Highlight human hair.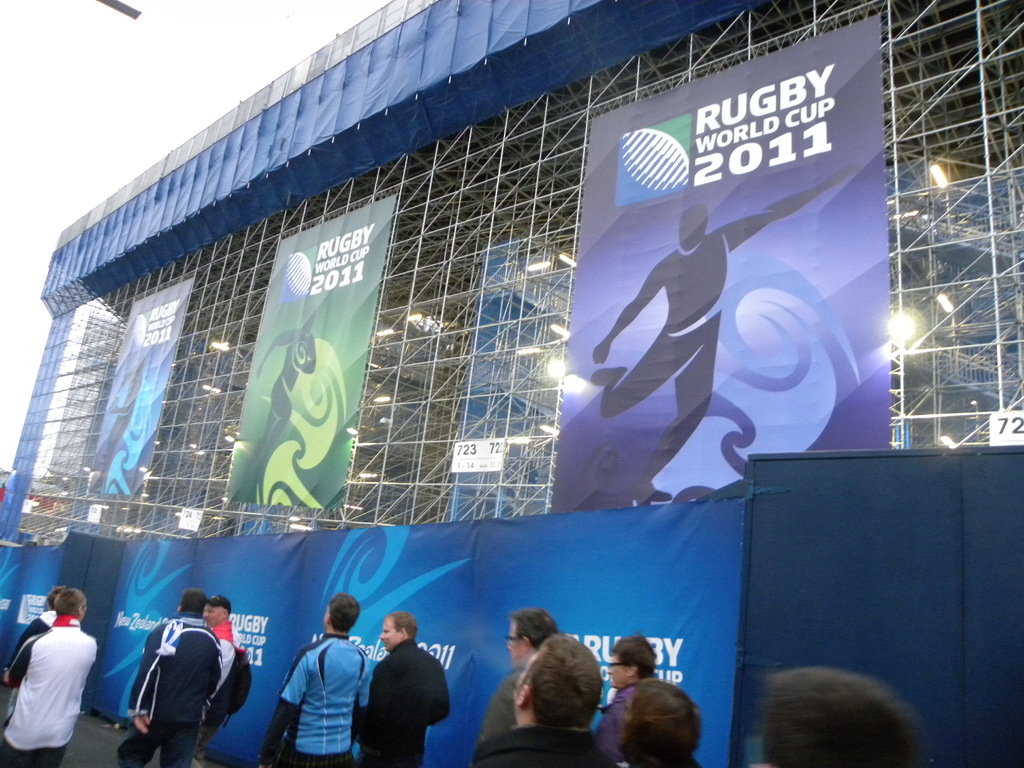
Highlighted region: (x1=744, y1=671, x2=934, y2=767).
